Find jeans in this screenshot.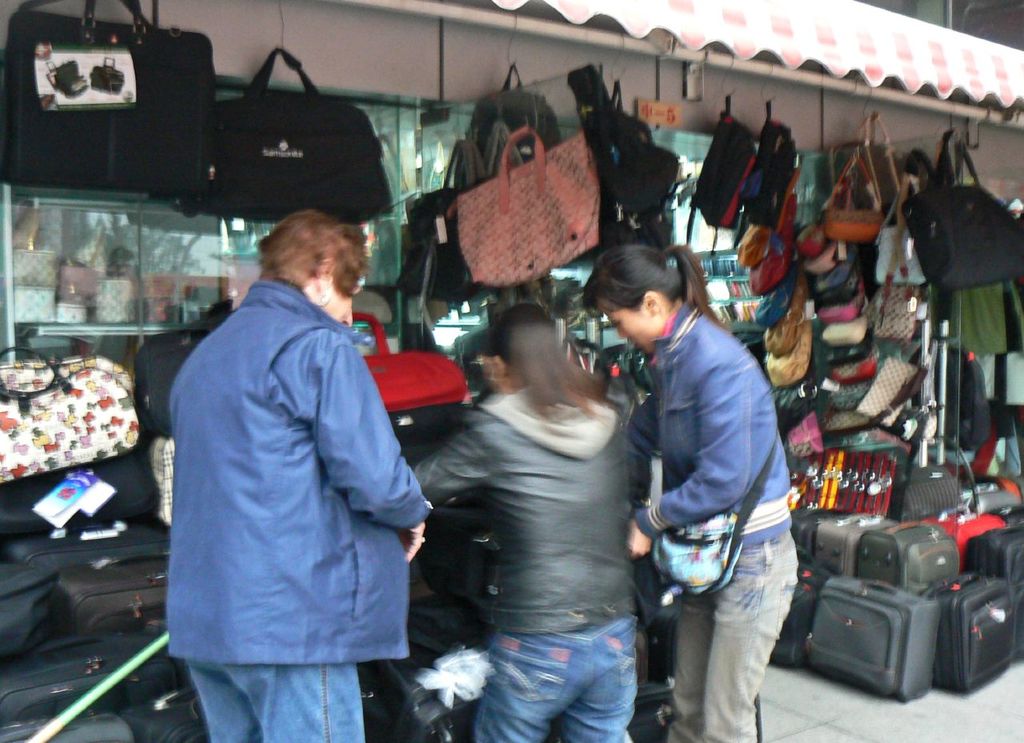
The bounding box for jeans is l=182, t=655, r=378, b=742.
